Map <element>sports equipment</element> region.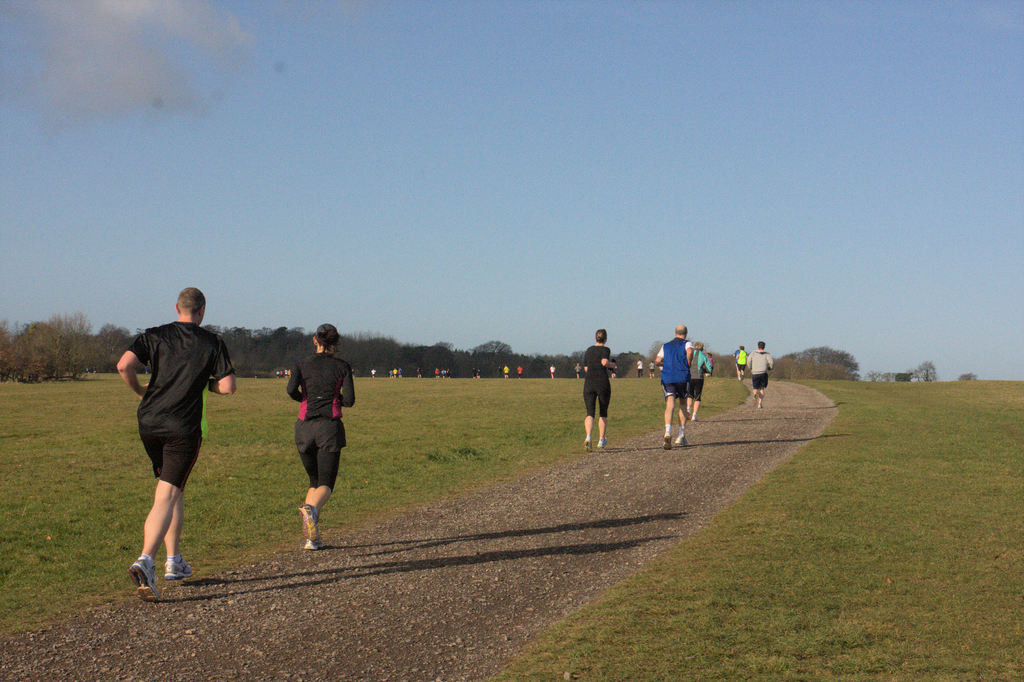
Mapped to box(598, 439, 609, 451).
